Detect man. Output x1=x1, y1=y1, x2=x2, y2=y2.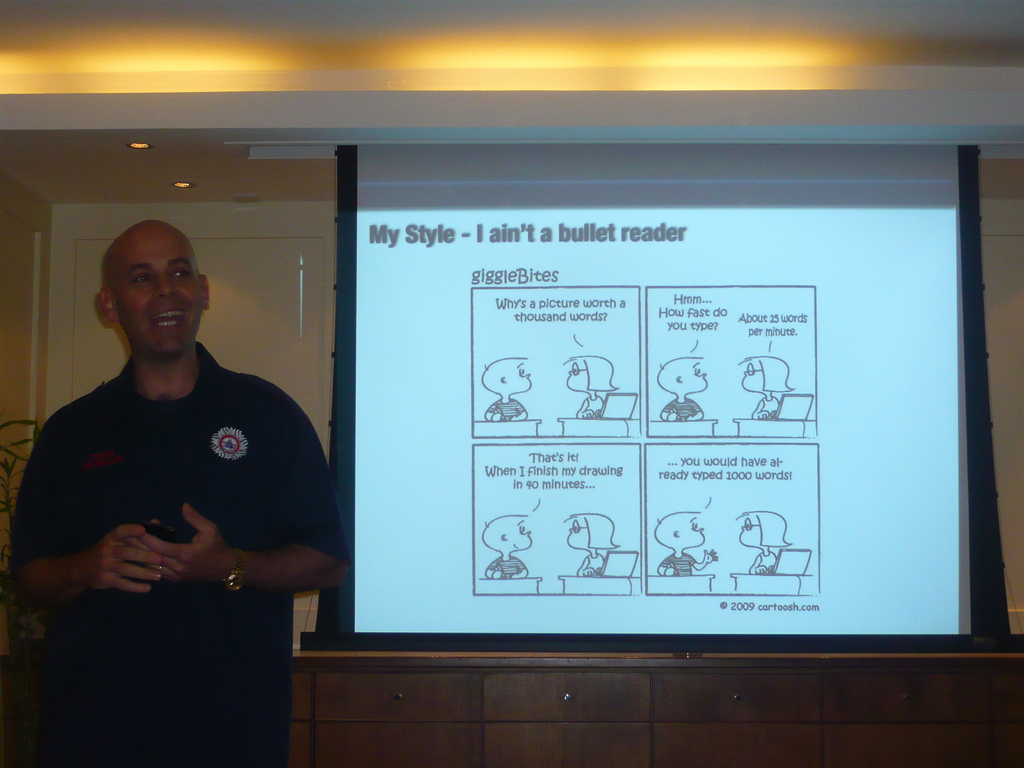
x1=18, y1=198, x2=330, y2=740.
